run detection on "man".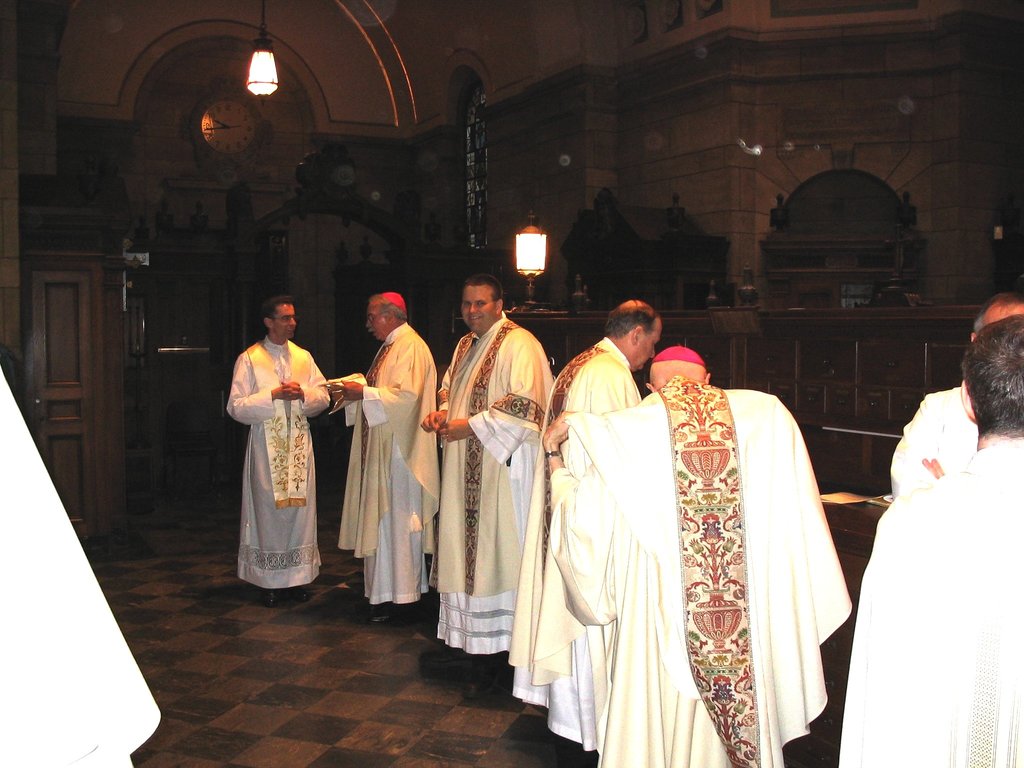
Result: region(420, 274, 554, 700).
